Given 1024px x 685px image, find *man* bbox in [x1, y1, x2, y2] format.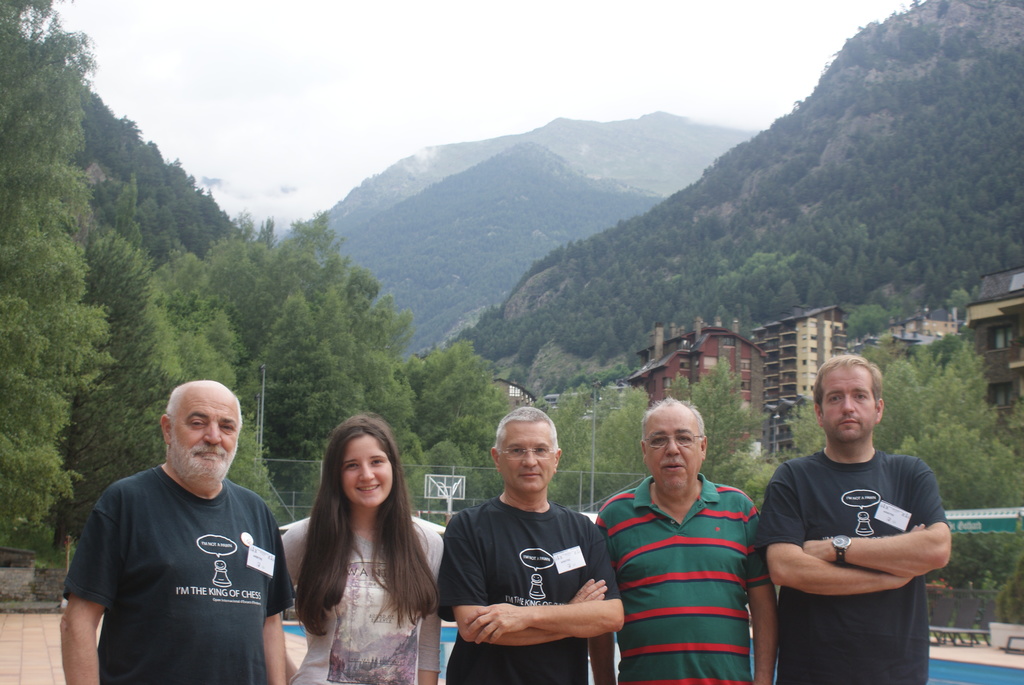
[60, 377, 302, 684].
